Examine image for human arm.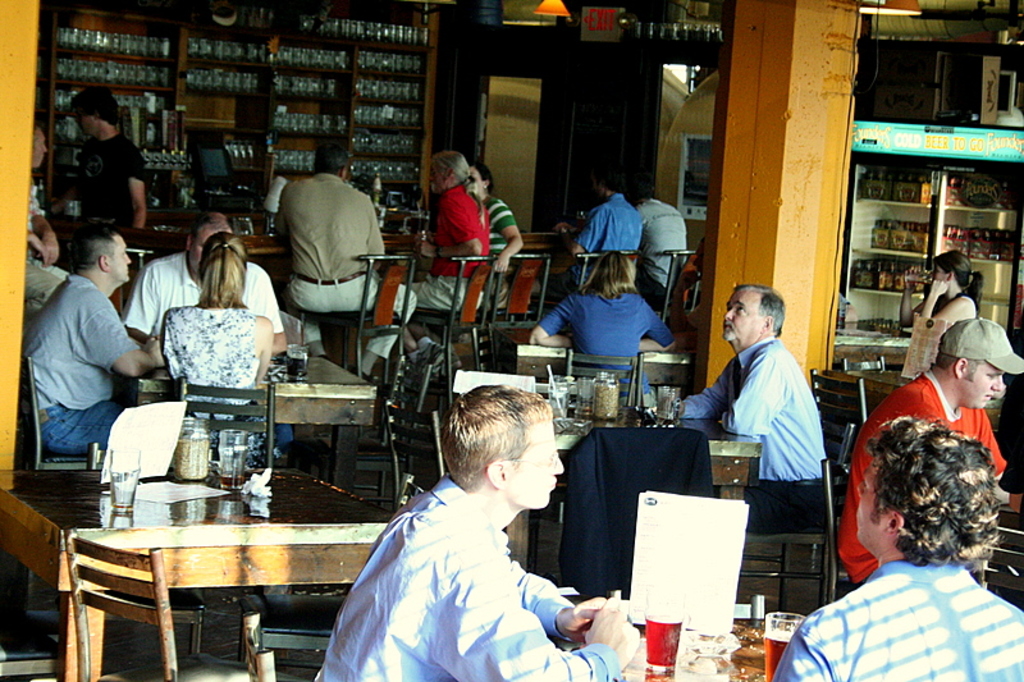
Examination result: pyautogui.locateOnScreen(392, 541, 643, 681).
